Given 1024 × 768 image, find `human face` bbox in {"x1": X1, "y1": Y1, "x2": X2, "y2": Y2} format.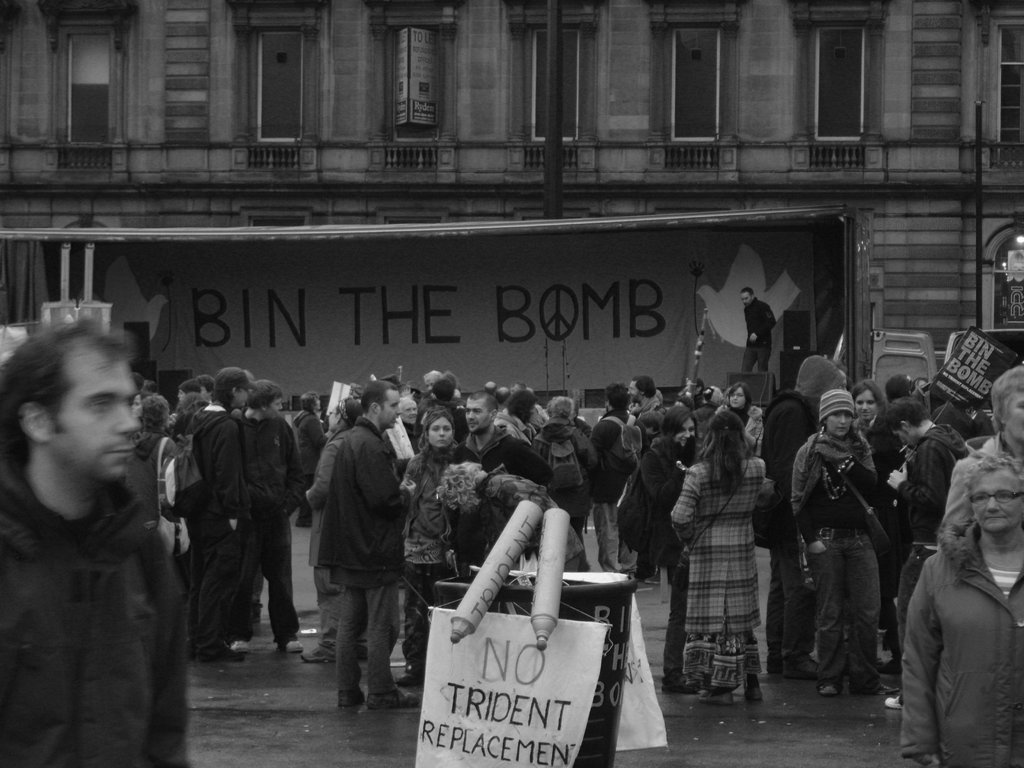
{"x1": 57, "y1": 345, "x2": 140, "y2": 483}.
